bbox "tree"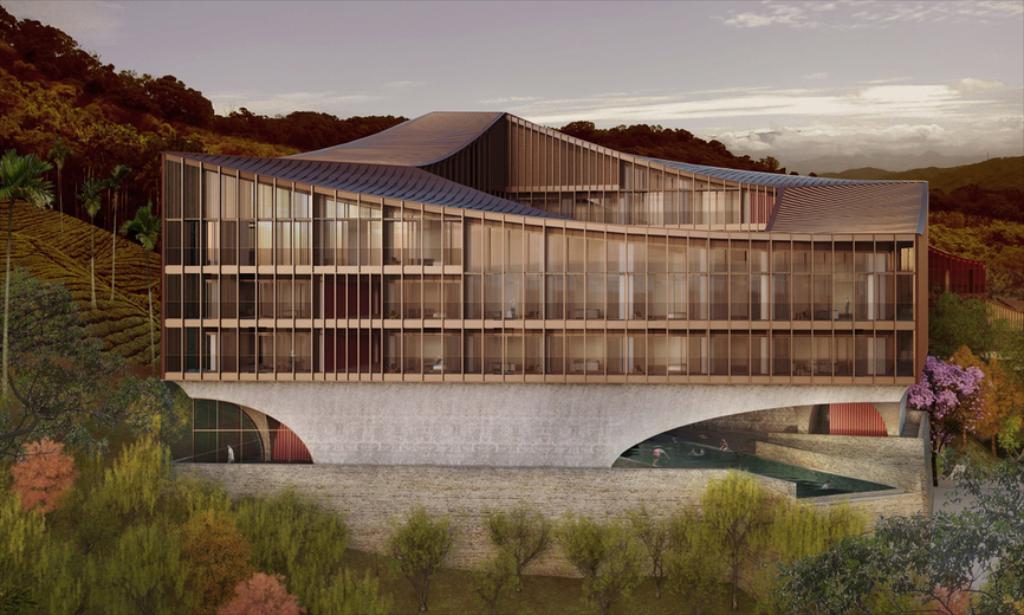
88, 496, 221, 596
